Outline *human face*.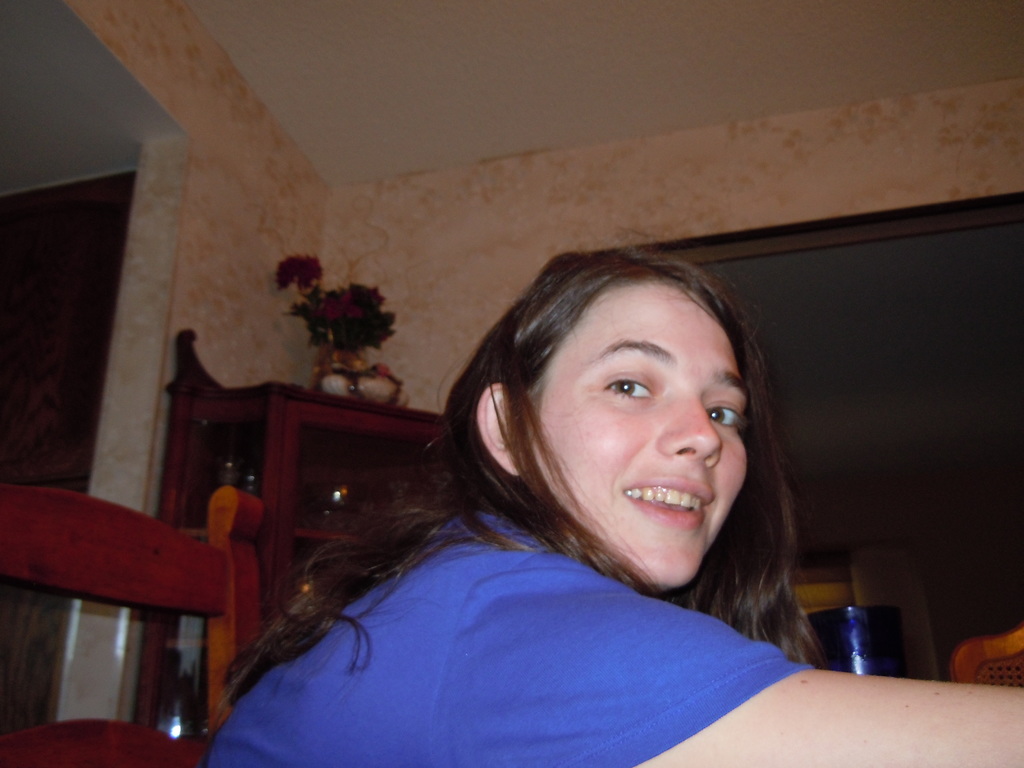
Outline: 531/278/749/588.
